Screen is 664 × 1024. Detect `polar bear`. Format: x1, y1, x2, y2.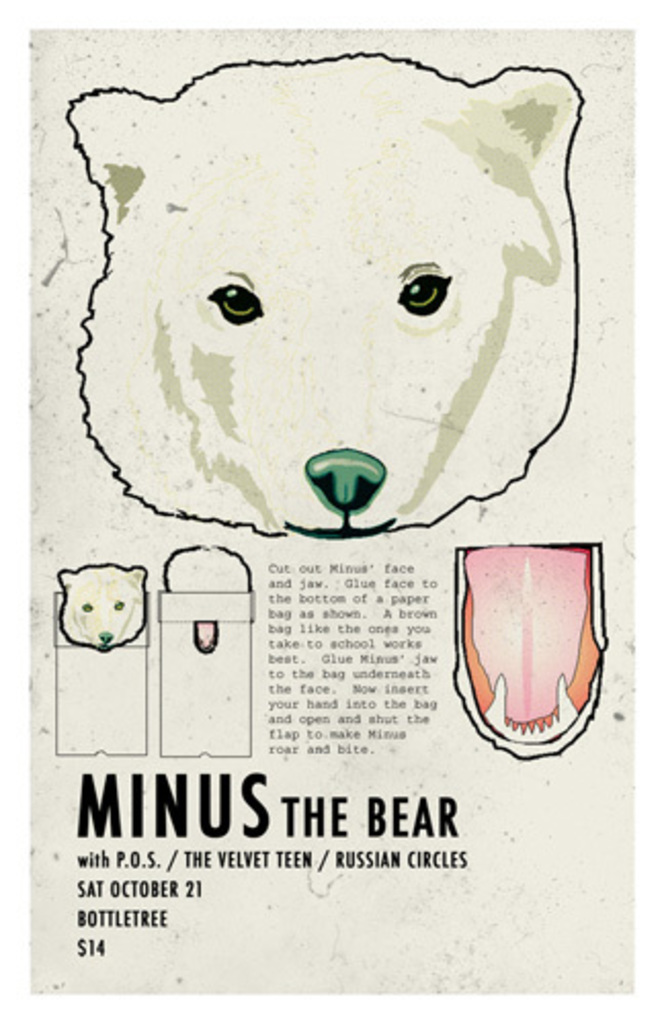
59, 559, 152, 649.
